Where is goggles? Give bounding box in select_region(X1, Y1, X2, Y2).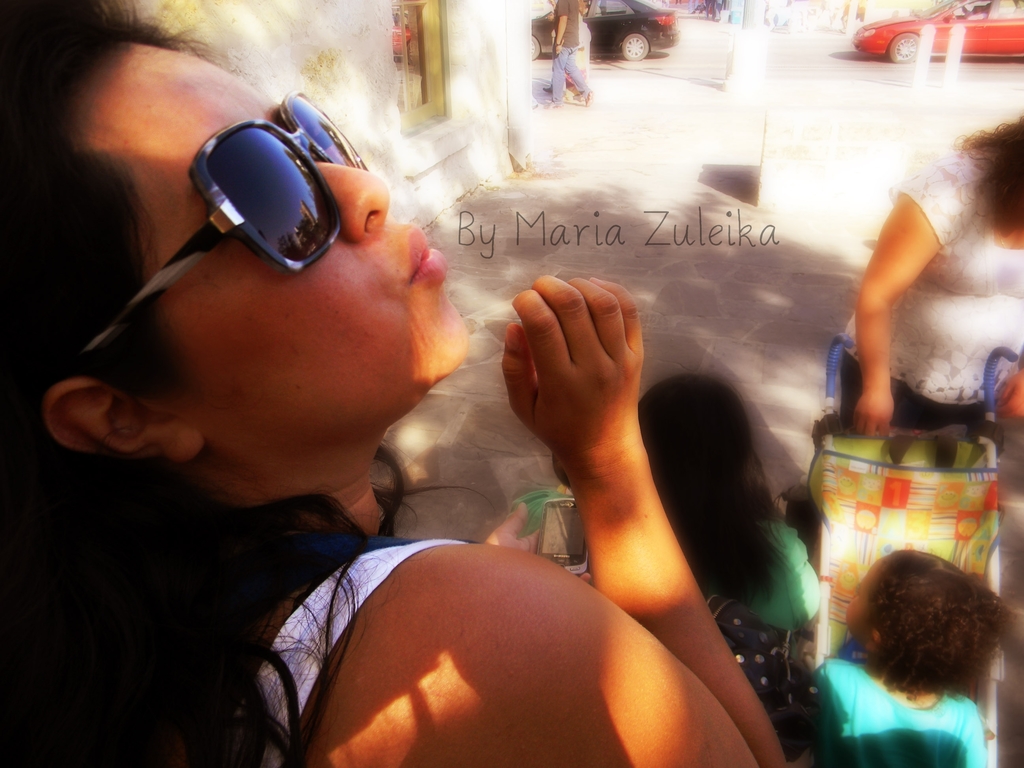
select_region(74, 87, 368, 362).
